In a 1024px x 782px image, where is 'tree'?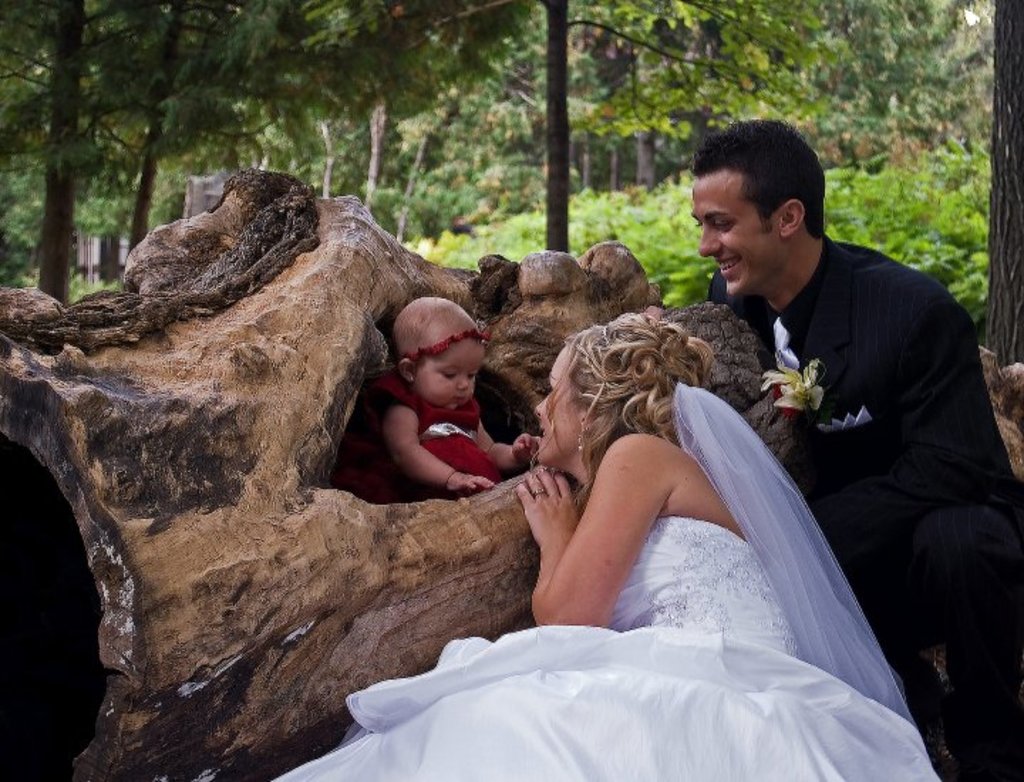
[323,0,567,286].
